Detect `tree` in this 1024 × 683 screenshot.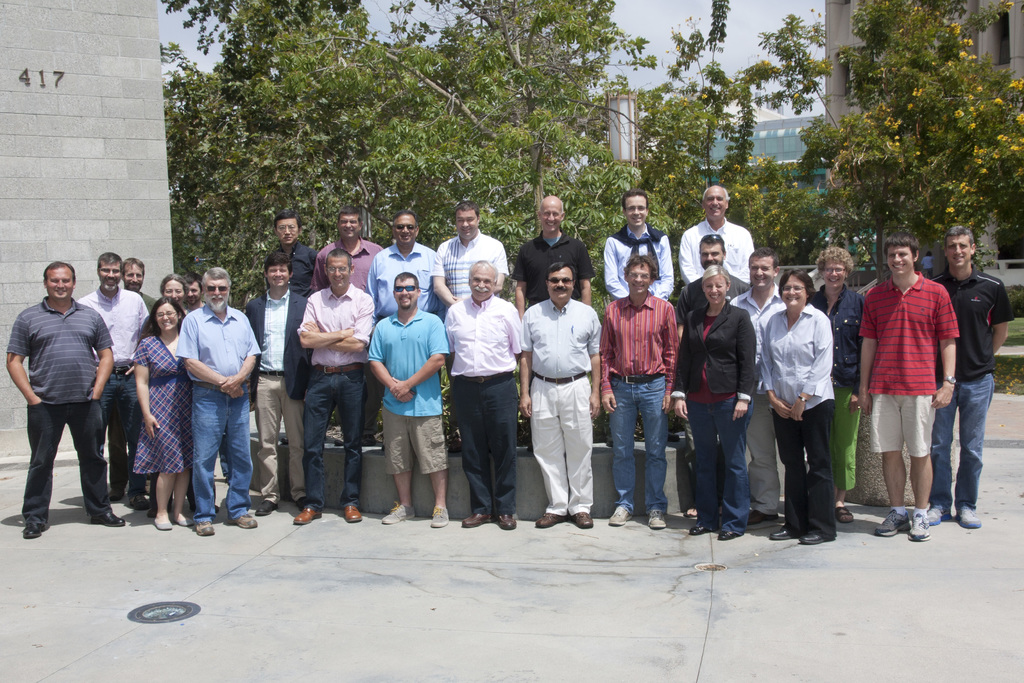
Detection: 755:15:840:128.
